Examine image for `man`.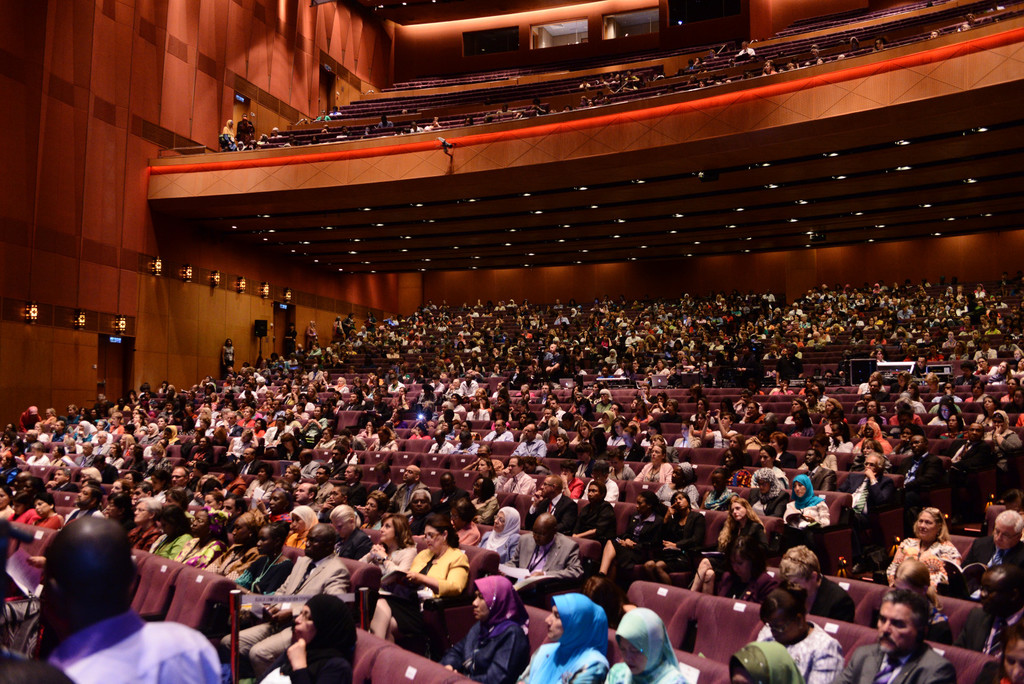
Examination result: 497,457,536,498.
